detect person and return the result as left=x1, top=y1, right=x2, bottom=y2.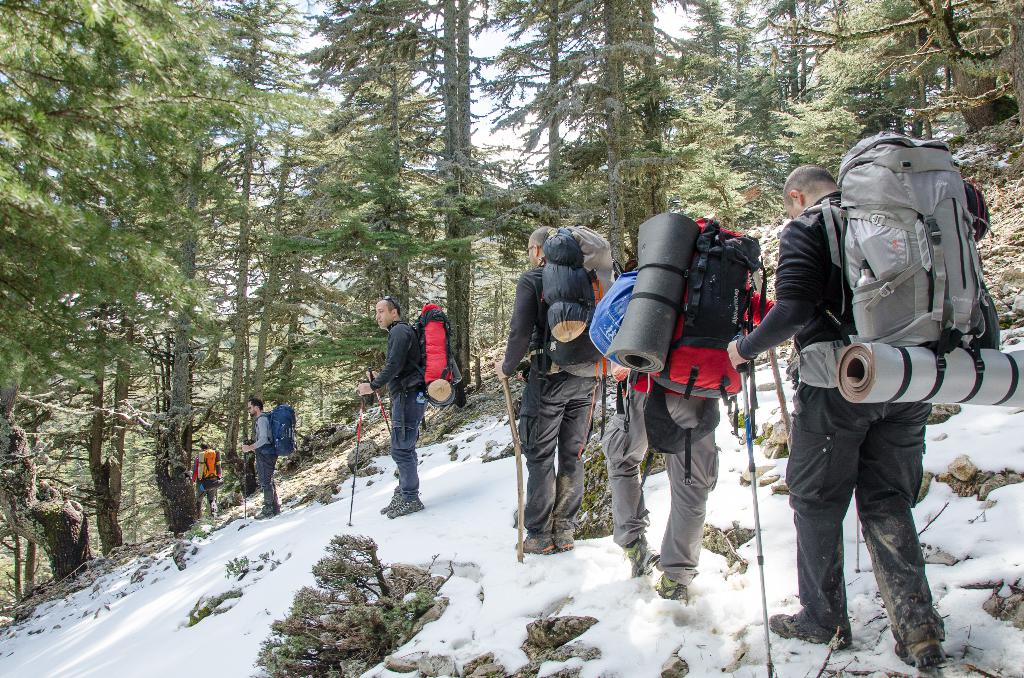
left=363, top=282, right=445, bottom=524.
